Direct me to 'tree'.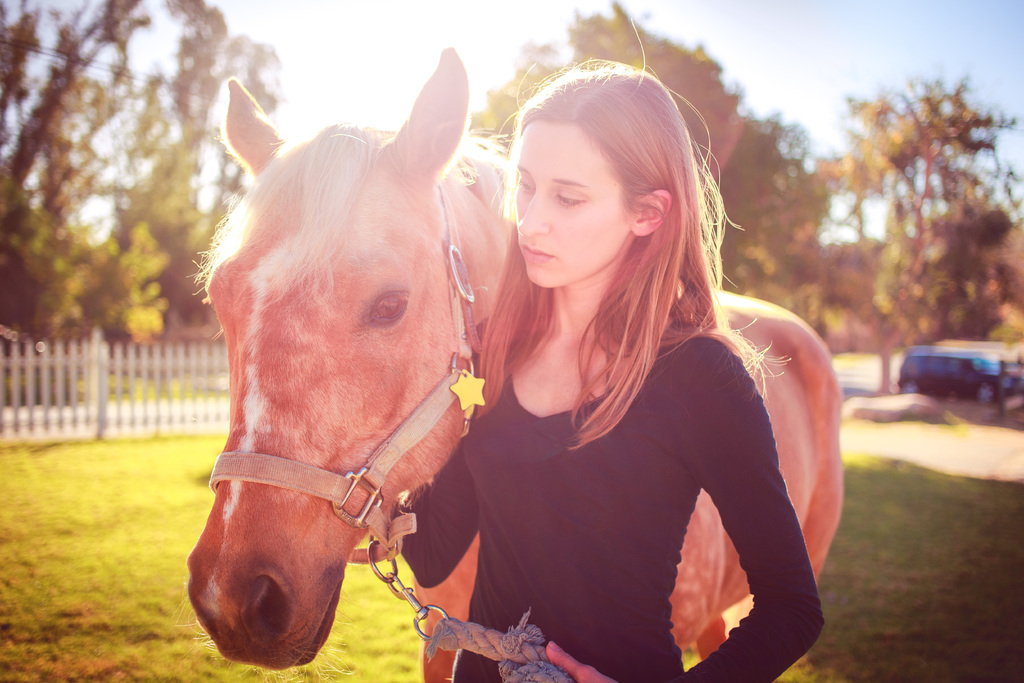
Direction: bbox=[463, 1, 838, 323].
